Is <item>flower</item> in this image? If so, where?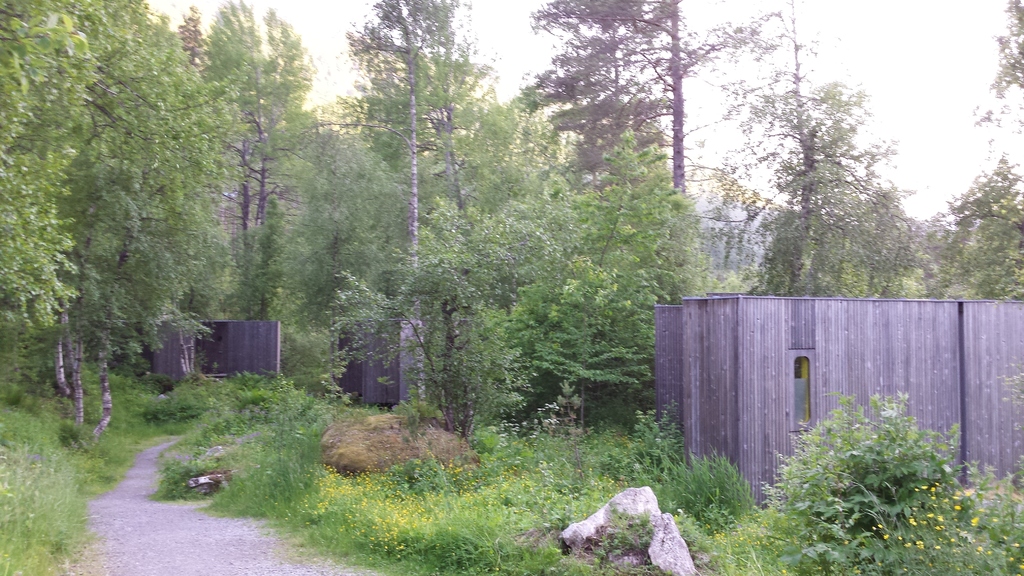
Yes, at (1005, 556, 1016, 563).
